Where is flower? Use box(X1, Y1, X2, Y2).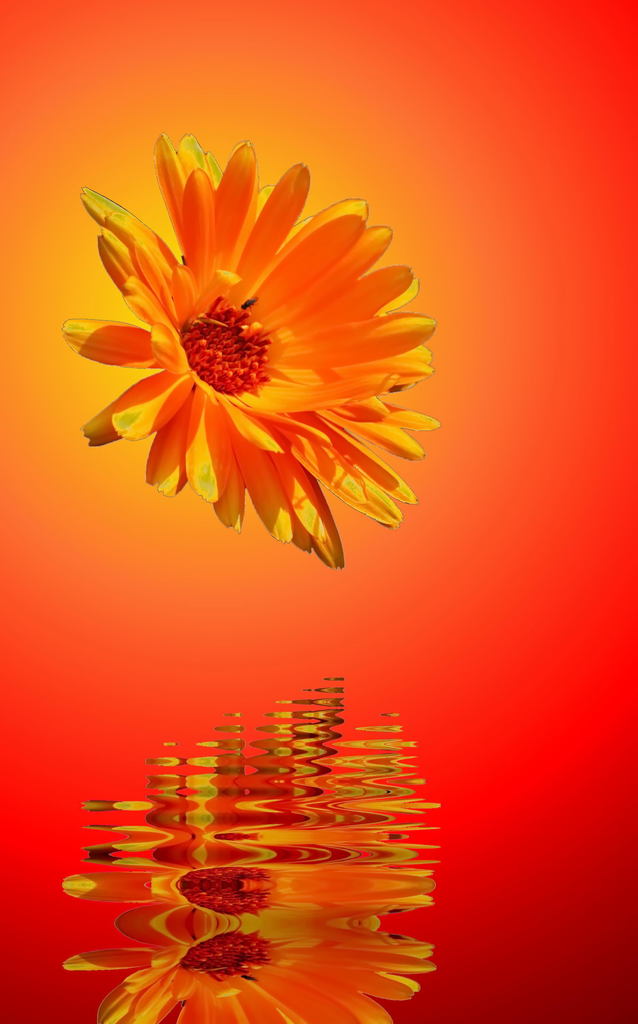
box(57, 127, 438, 575).
